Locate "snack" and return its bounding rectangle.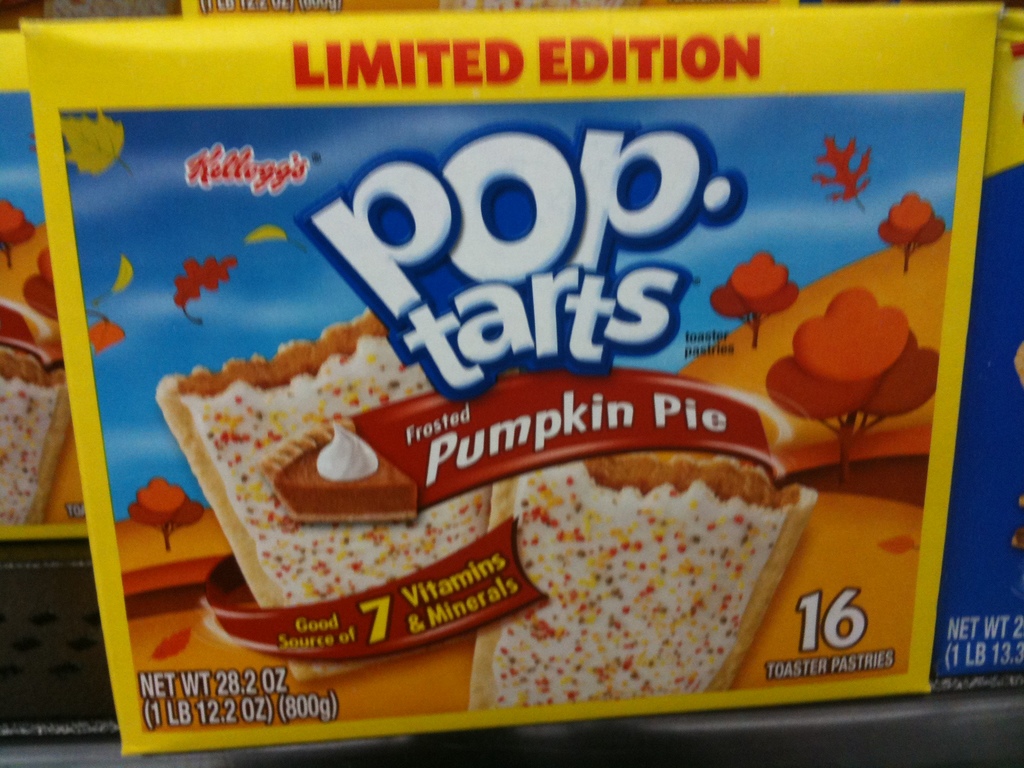
(left=0, top=339, right=71, bottom=526).
